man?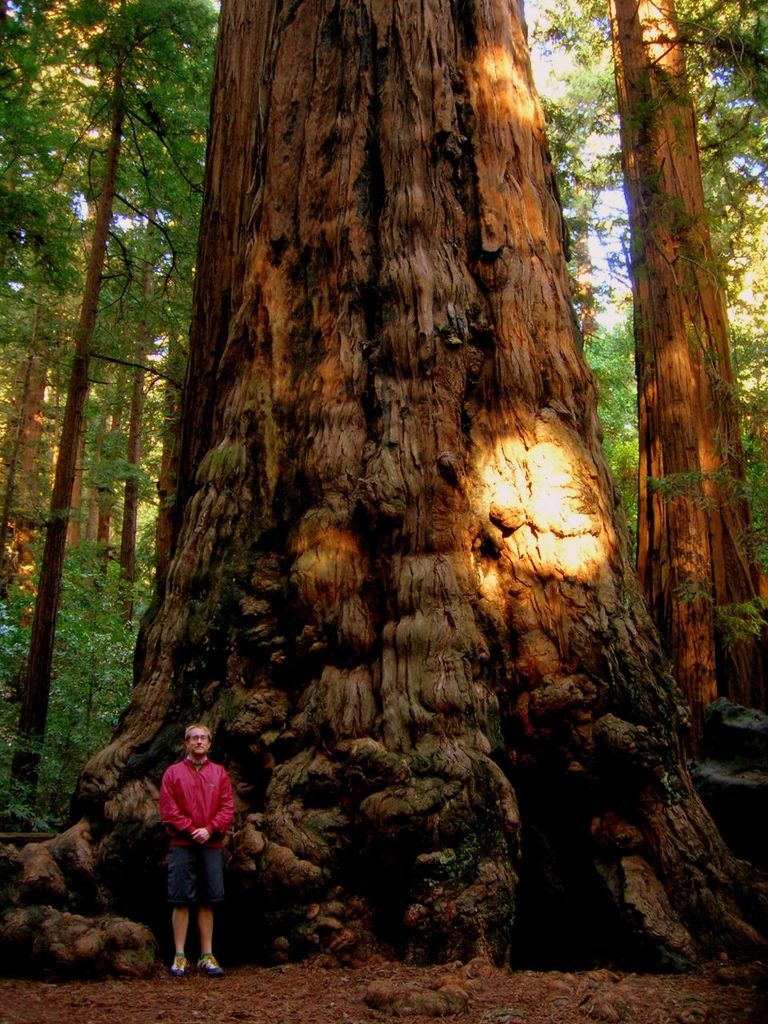
Rect(150, 738, 245, 976)
